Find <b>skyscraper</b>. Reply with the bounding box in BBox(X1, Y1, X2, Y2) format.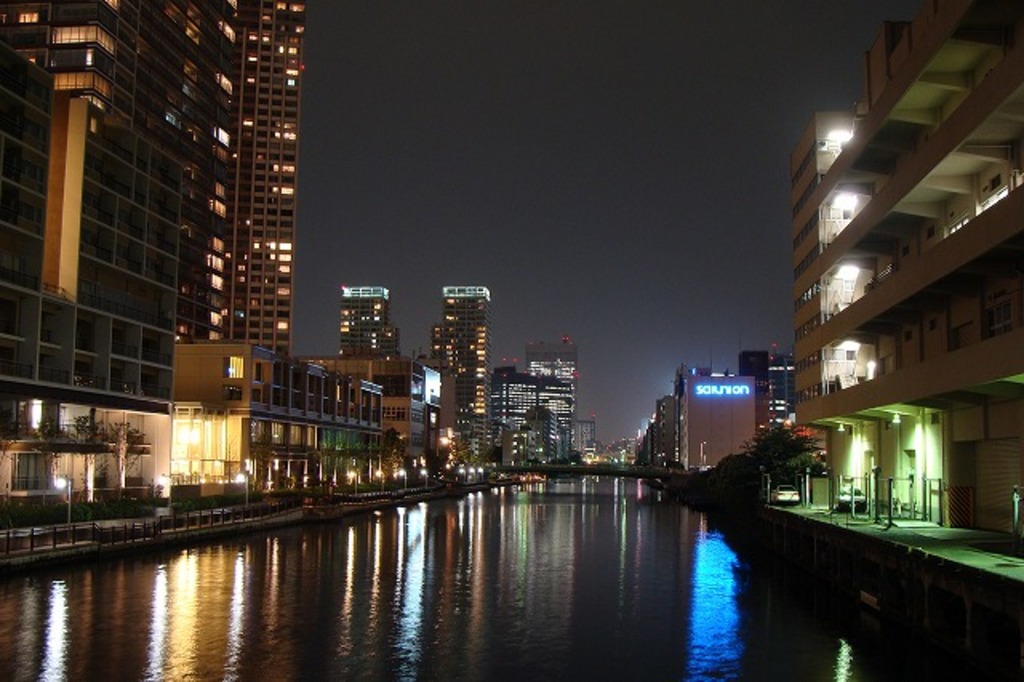
BBox(485, 336, 578, 469).
